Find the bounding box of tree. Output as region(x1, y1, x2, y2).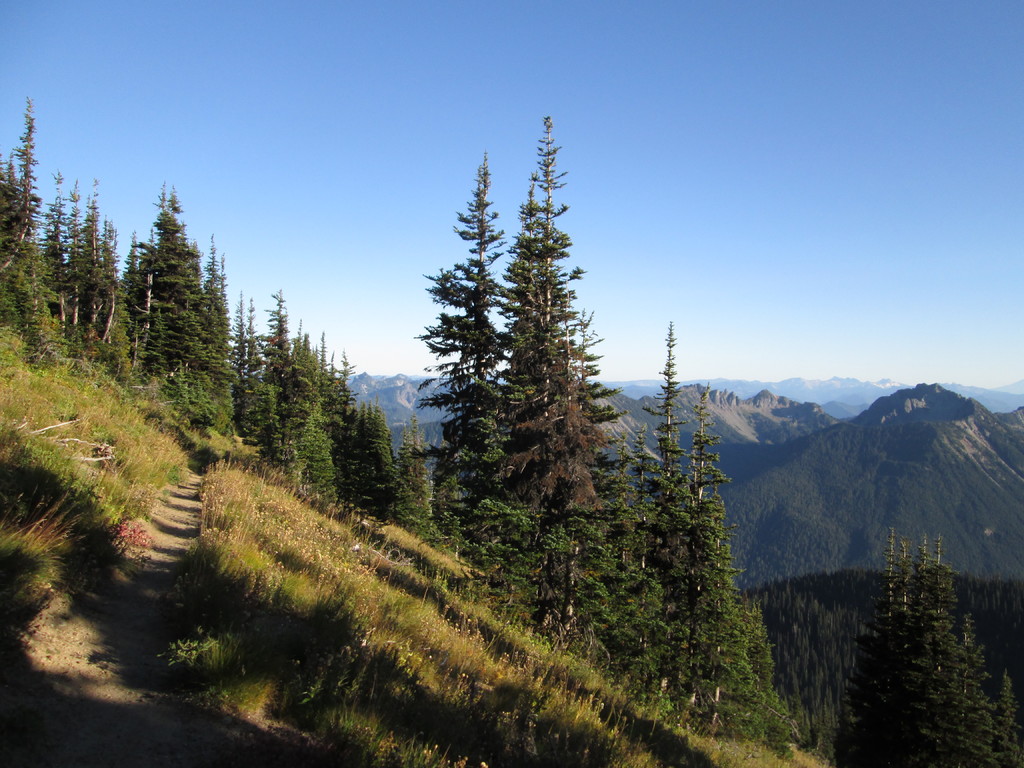
region(589, 333, 710, 723).
